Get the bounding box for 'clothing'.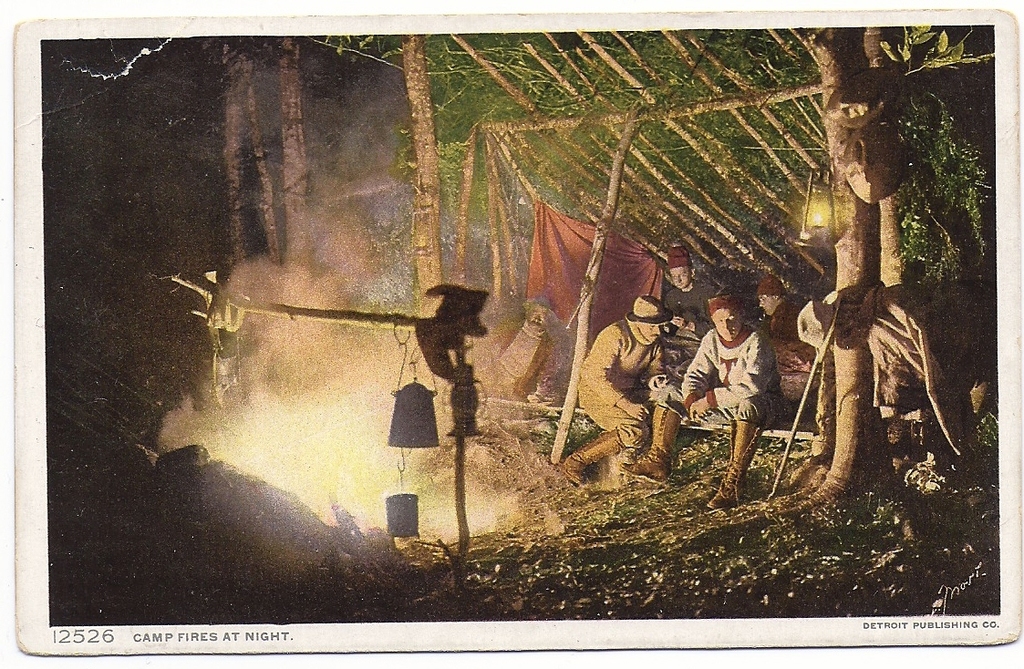
BBox(691, 311, 774, 452).
